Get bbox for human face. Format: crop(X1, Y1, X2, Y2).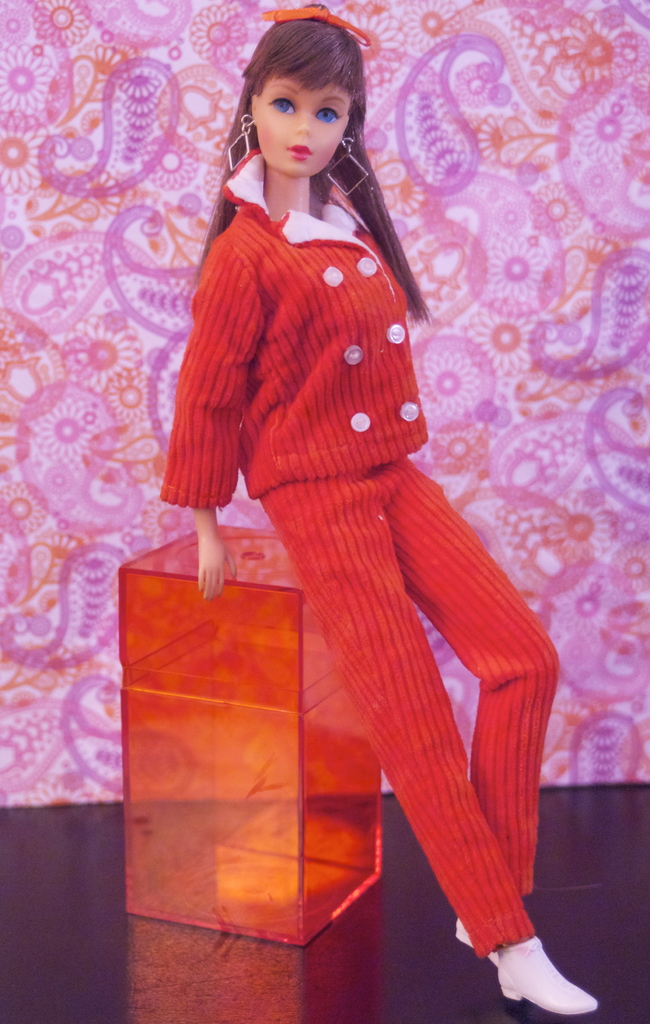
crop(250, 70, 353, 177).
